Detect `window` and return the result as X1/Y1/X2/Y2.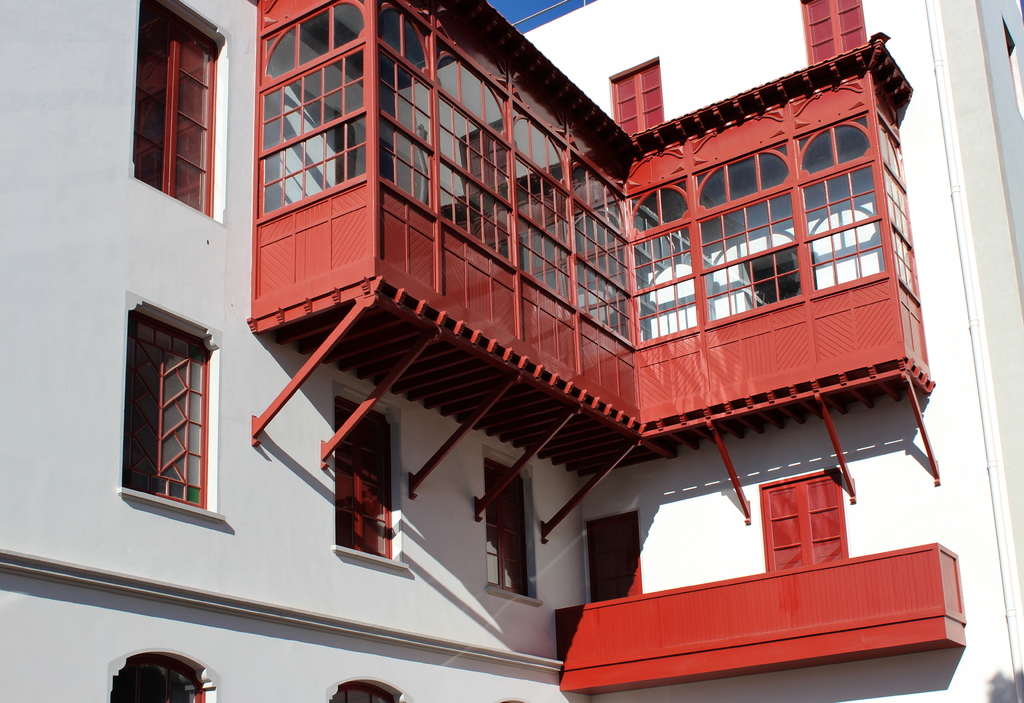
331/389/410/568.
